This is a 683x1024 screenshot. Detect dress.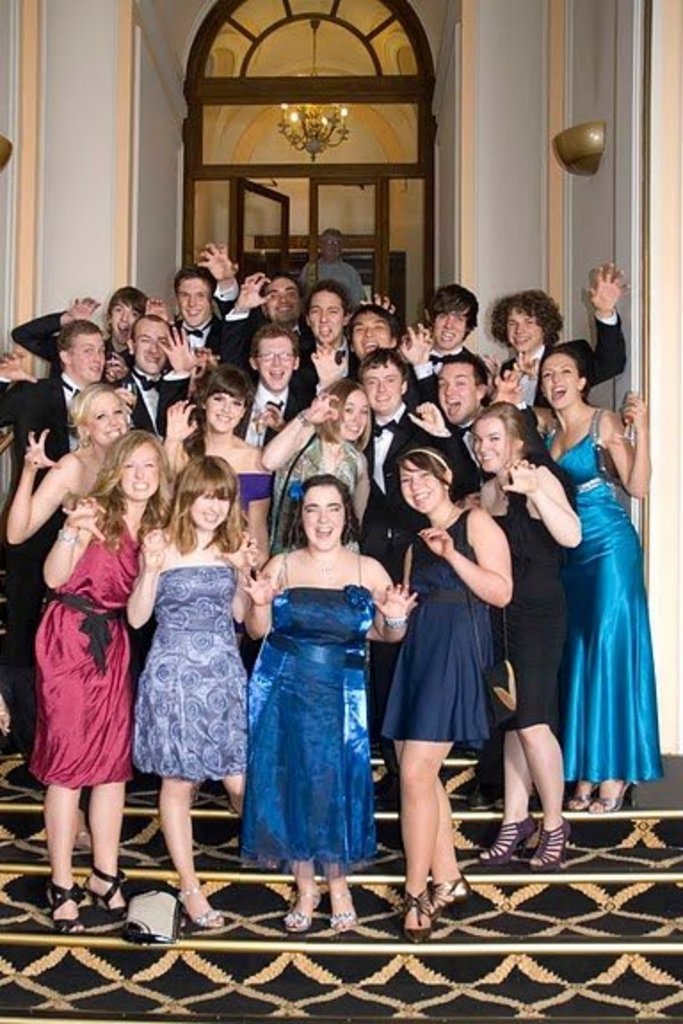
[137,562,249,777].
